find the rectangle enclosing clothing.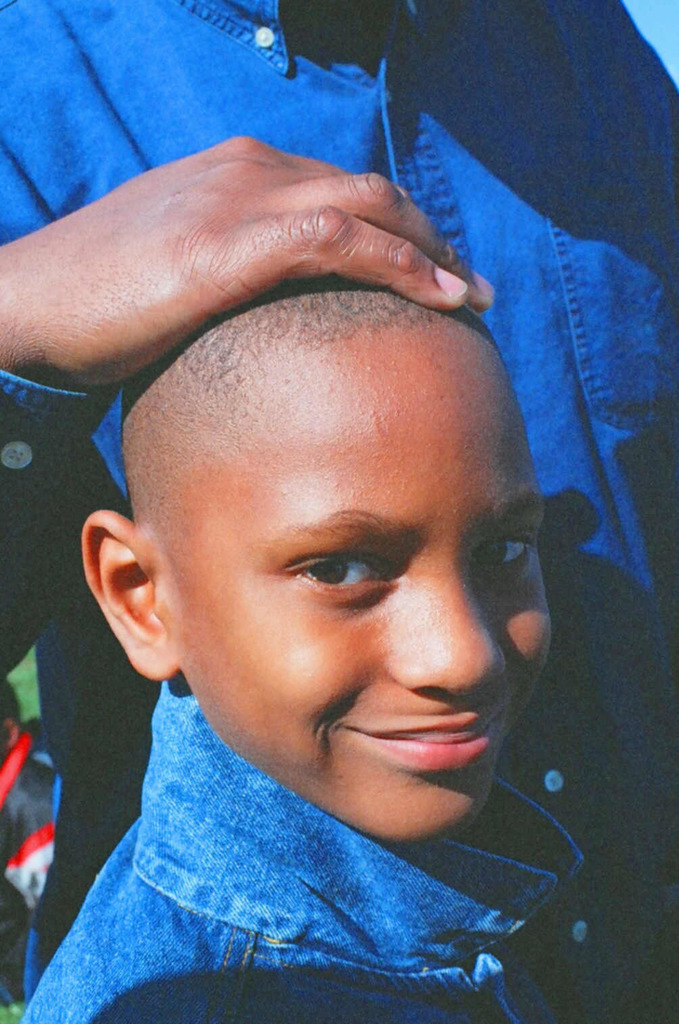
[0,0,678,1023].
